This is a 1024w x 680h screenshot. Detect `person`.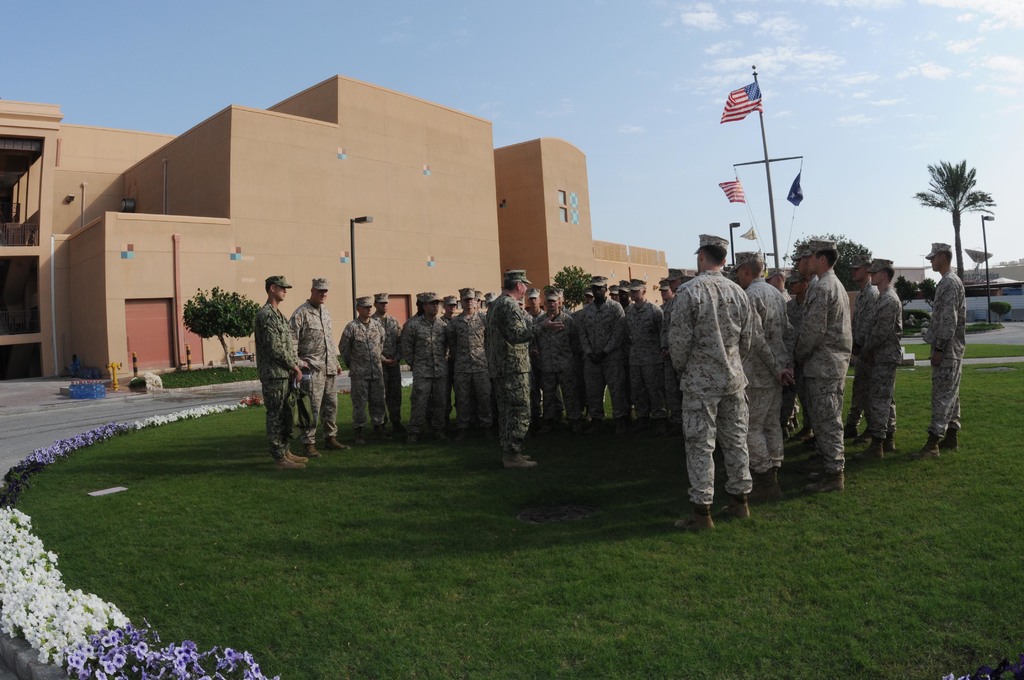
bbox=[796, 252, 855, 479].
